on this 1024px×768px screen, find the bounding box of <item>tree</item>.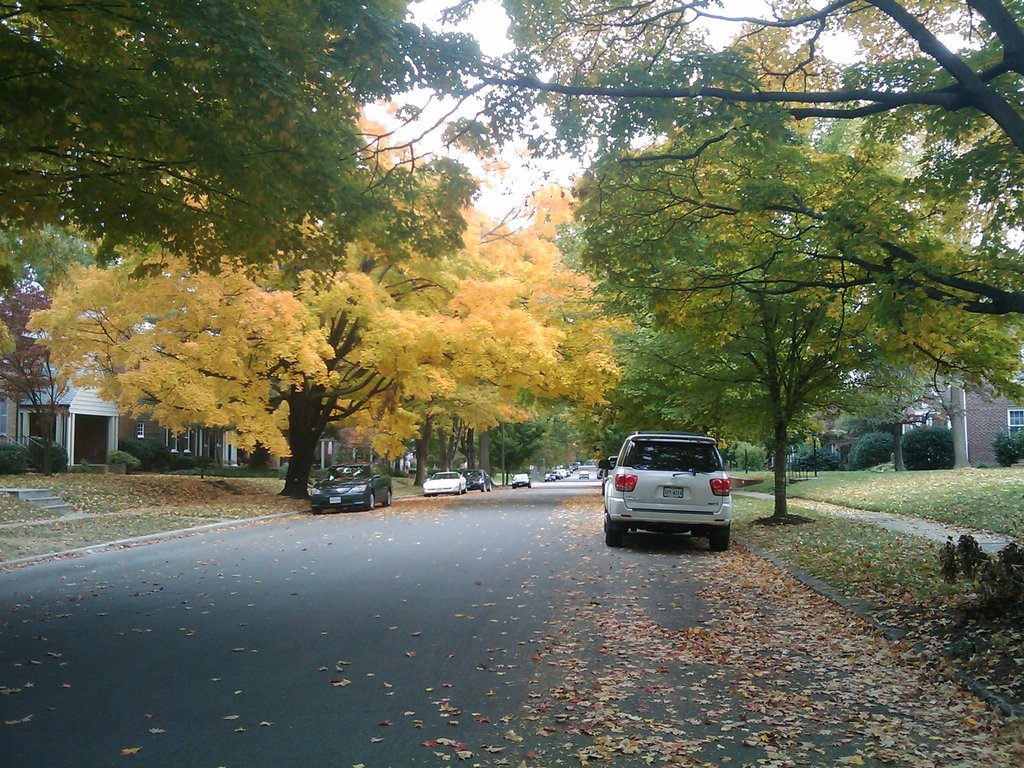
Bounding box: (0,0,485,305).
